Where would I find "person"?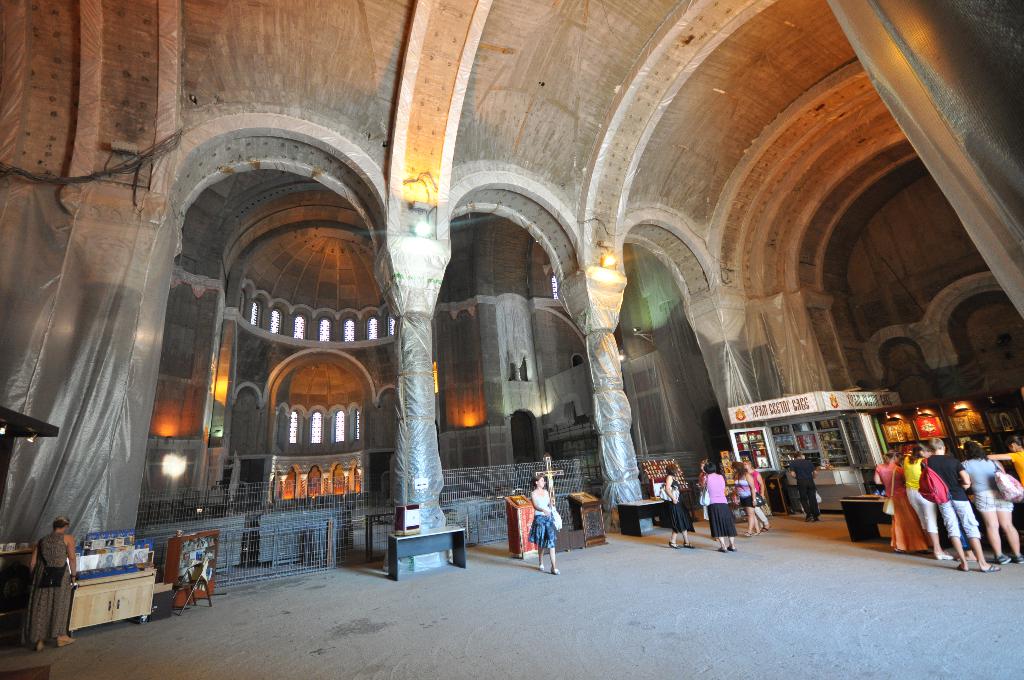
At BBox(525, 473, 570, 578).
